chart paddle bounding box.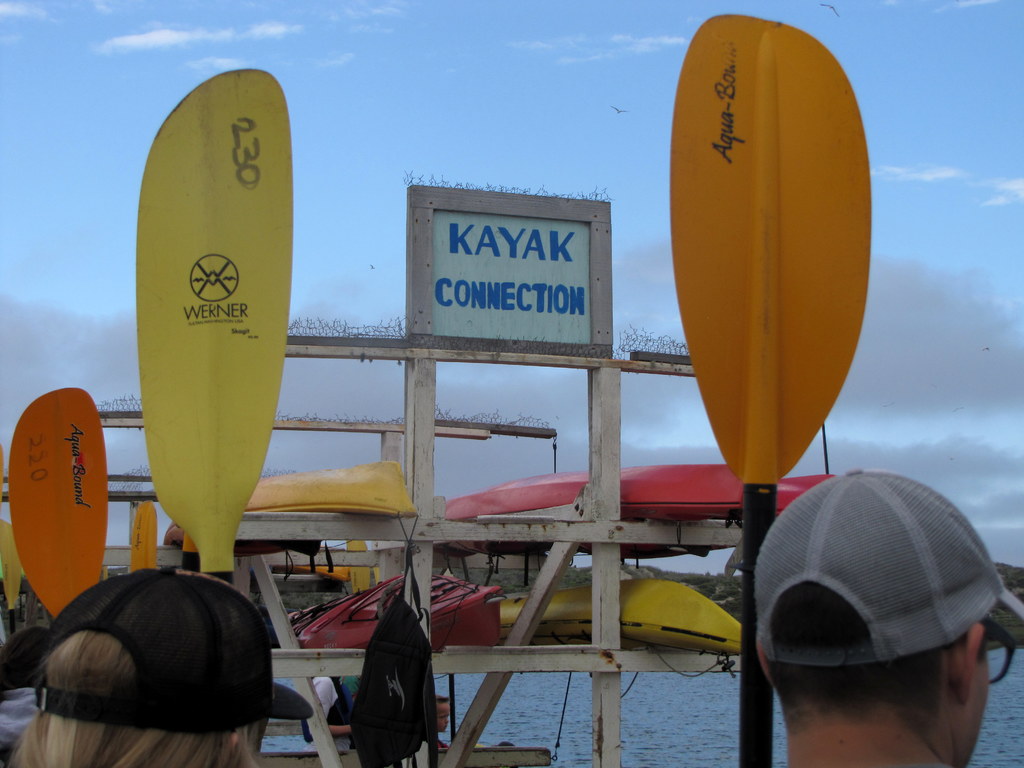
Charted: 136/68/290/587.
